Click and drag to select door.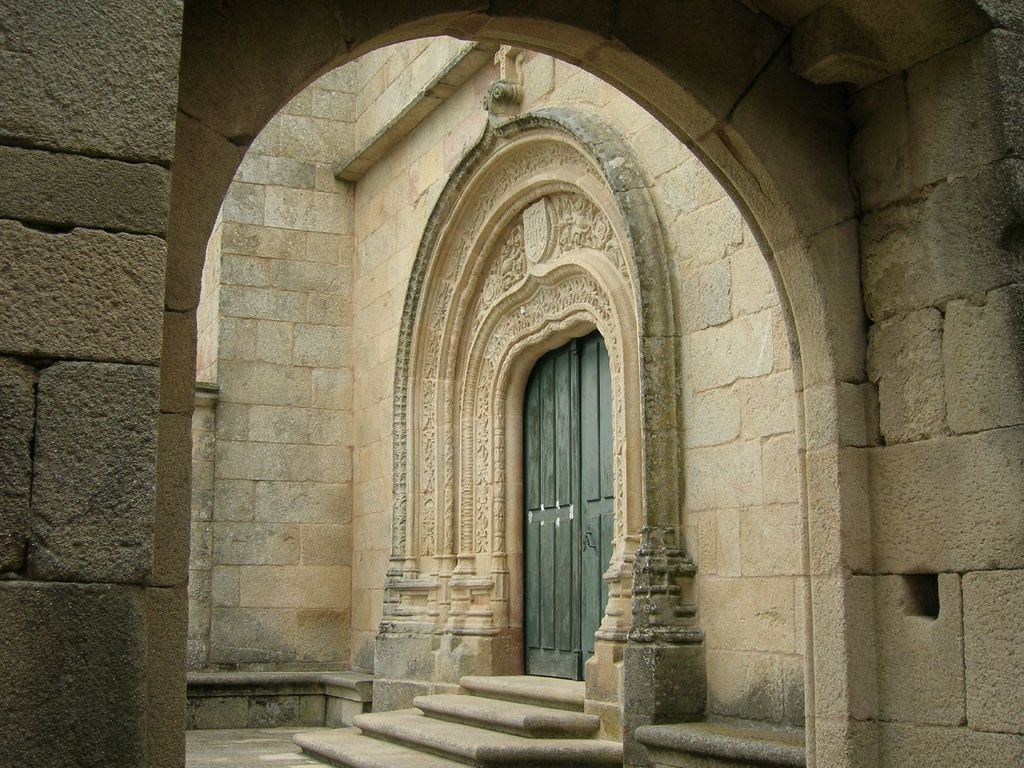
Selection: 509, 301, 620, 711.
